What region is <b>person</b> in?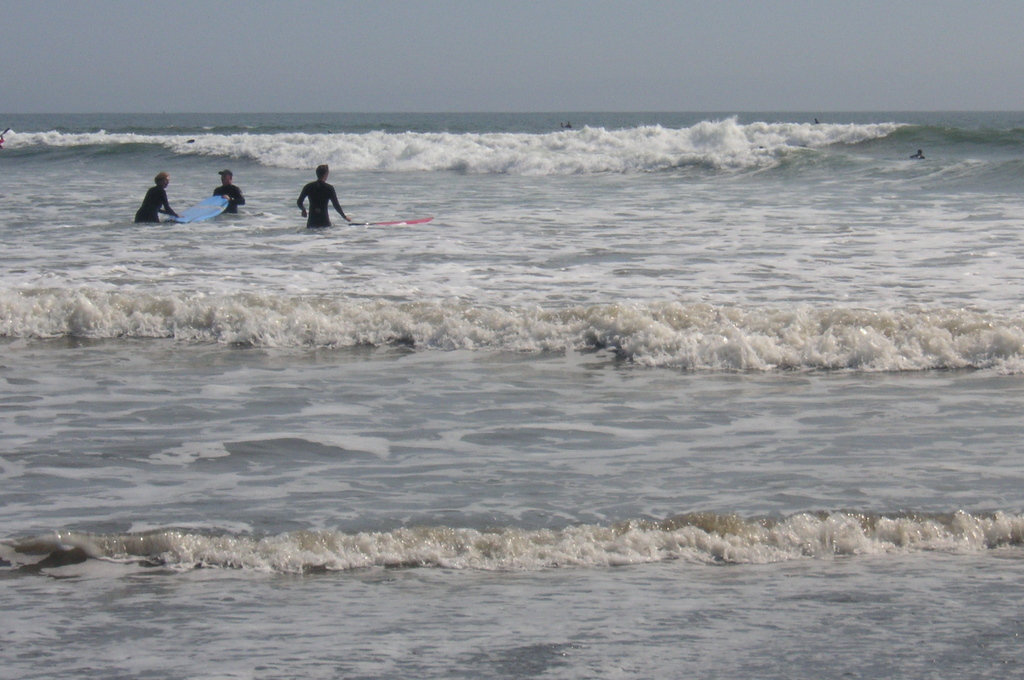
<bbox>134, 171, 184, 221</bbox>.
